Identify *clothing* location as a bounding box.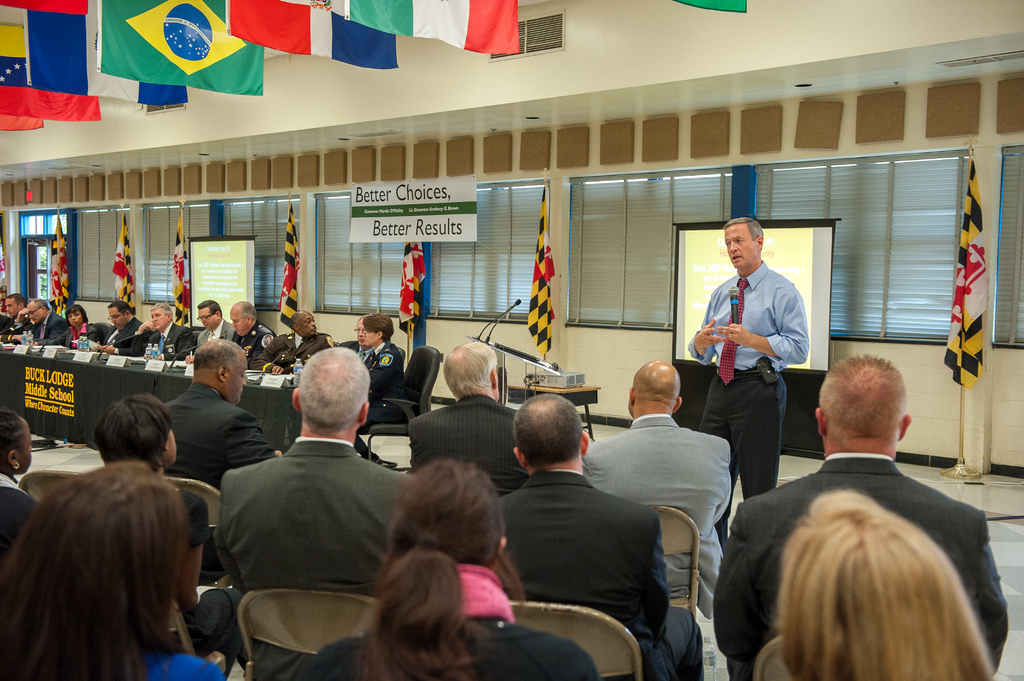
494 476 708 680.
